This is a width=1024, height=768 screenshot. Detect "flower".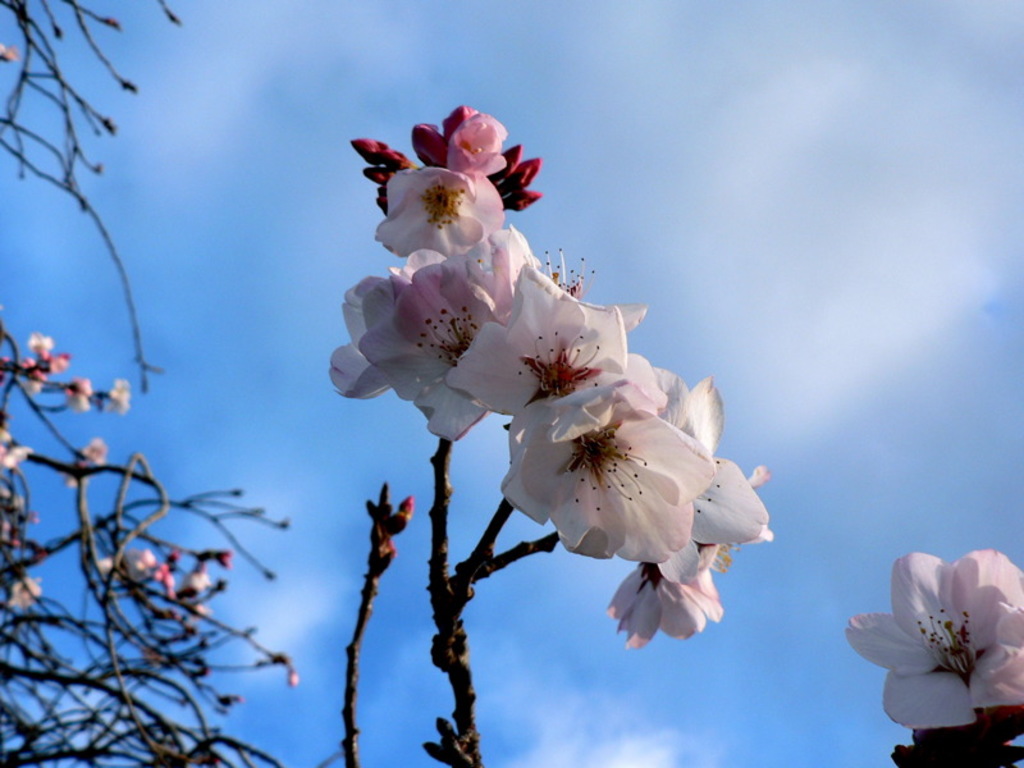
[left=0, top=468, right=28, bottom=515].
